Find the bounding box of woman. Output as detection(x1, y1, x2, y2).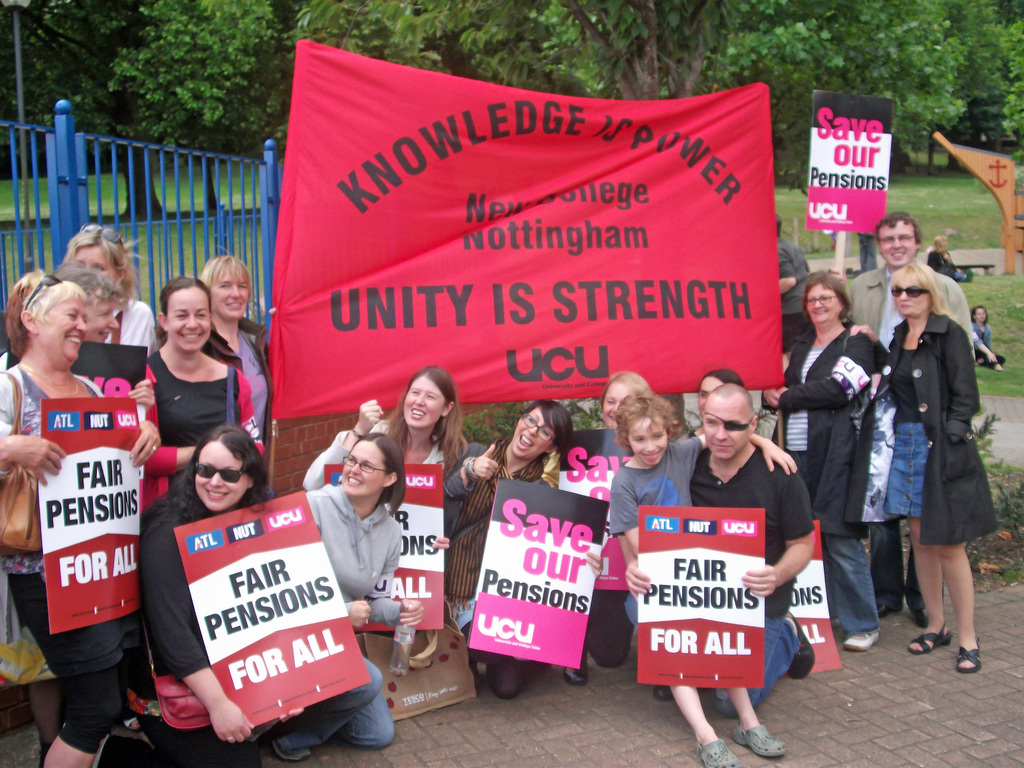
detection(262, 431, 401, 764).
